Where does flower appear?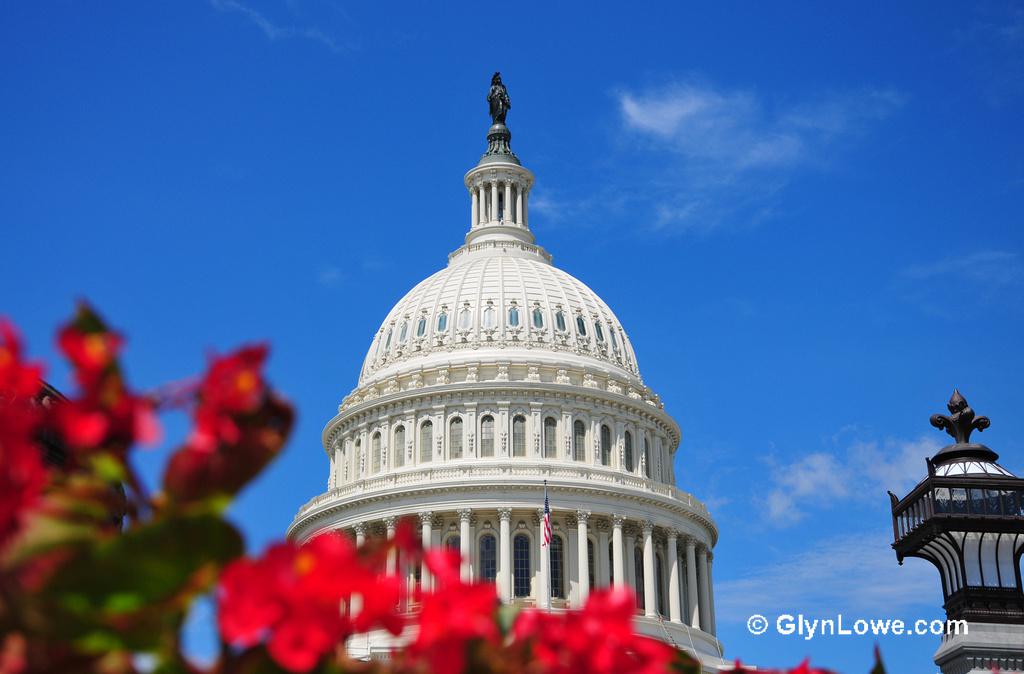
Appears at [left=186, top=550, right=393, bottom=662].
